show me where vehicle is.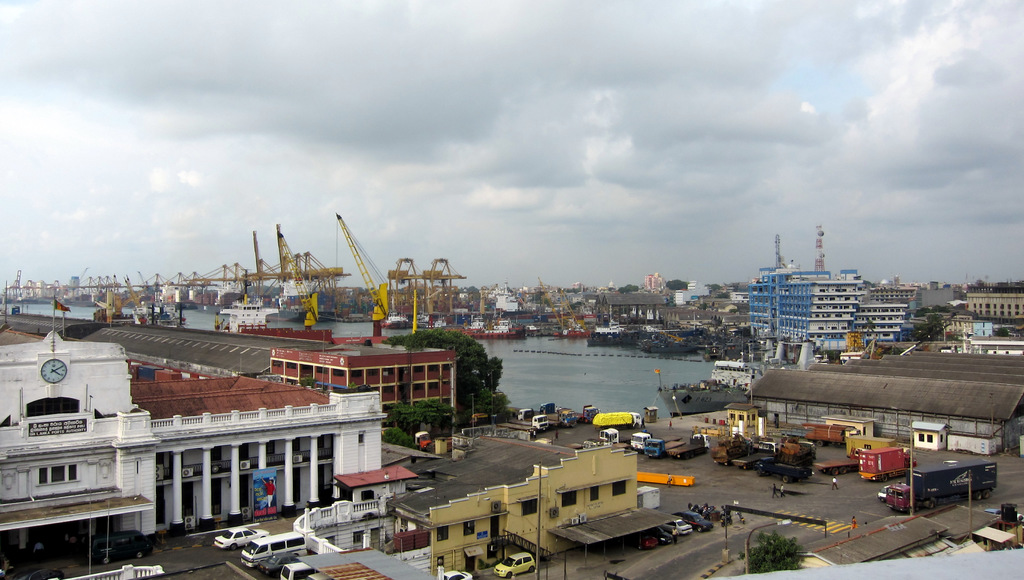
vehicle is at [x1=655, y1=380, x2=750, y2=421].
